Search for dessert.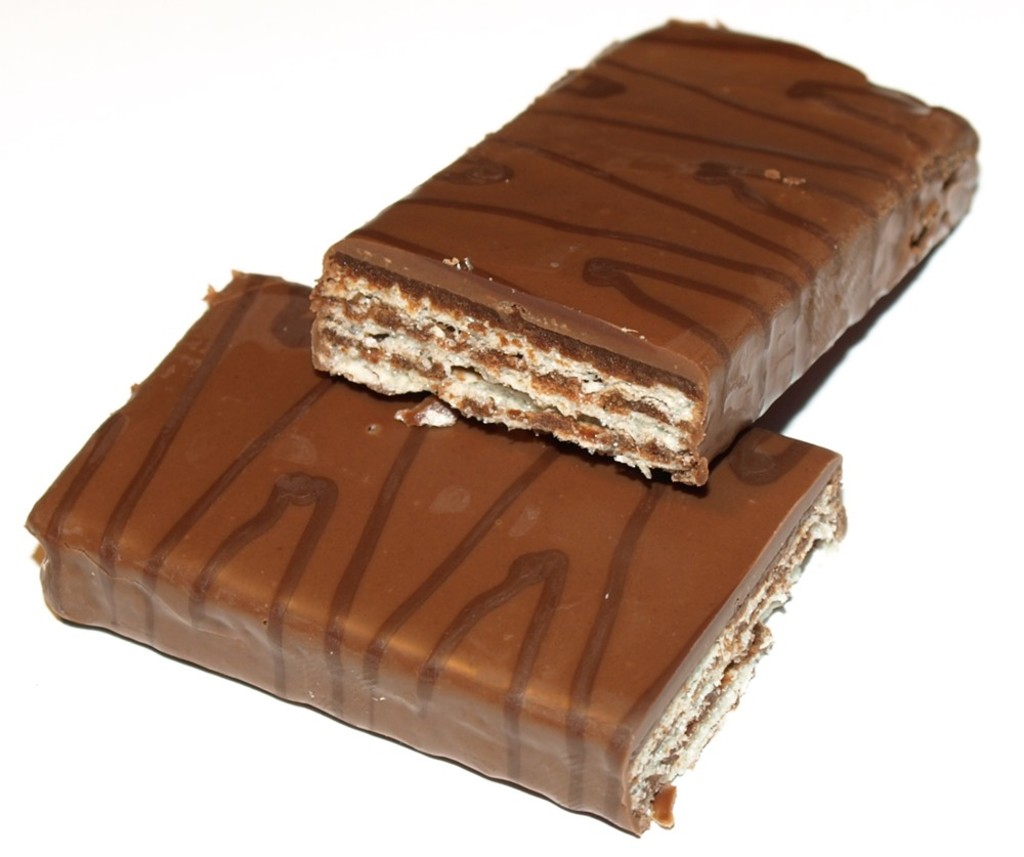
Found at 16, 273, 850, 839.
